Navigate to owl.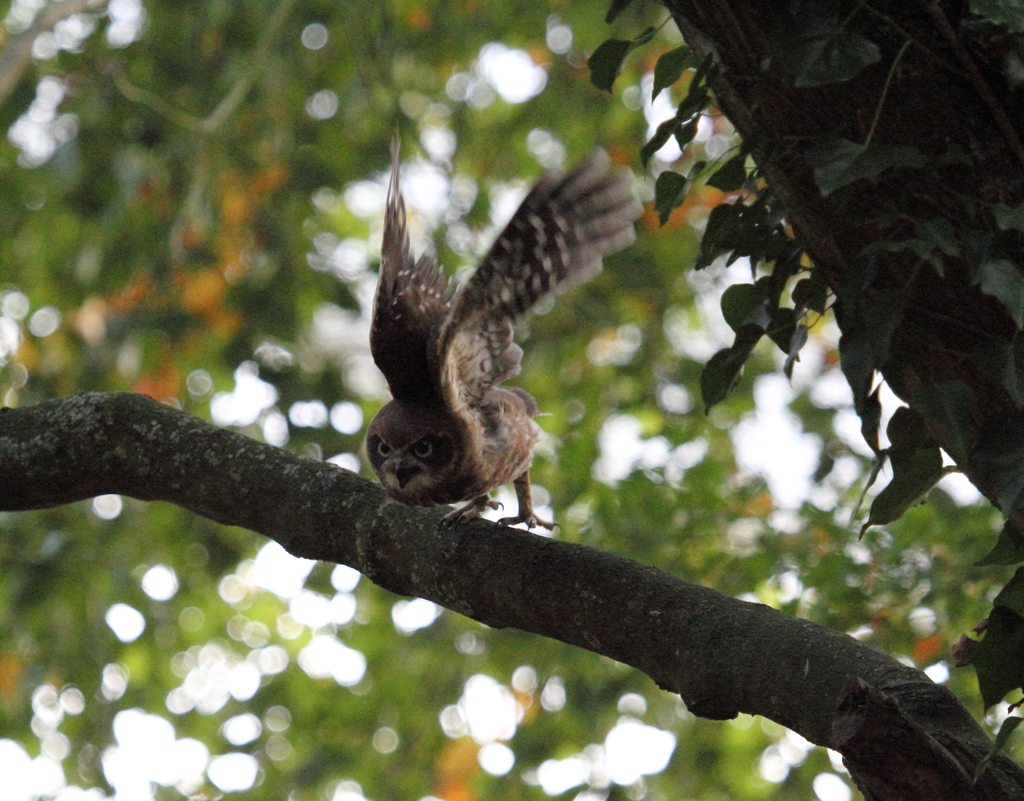
Navigation target: BBox(362, 116, 652, 535).
